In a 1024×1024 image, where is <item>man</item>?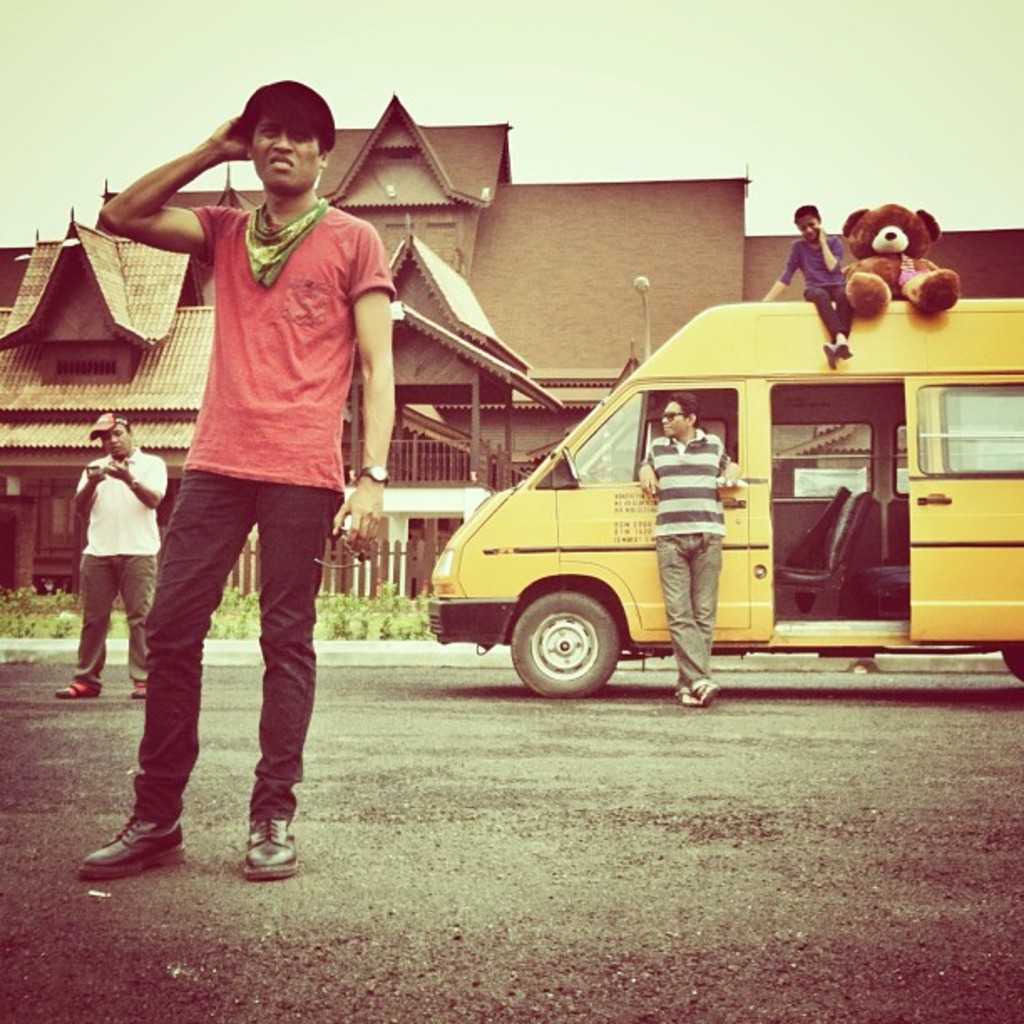
pyautogui.locateOnScreen(114, 99, 398, 872).
